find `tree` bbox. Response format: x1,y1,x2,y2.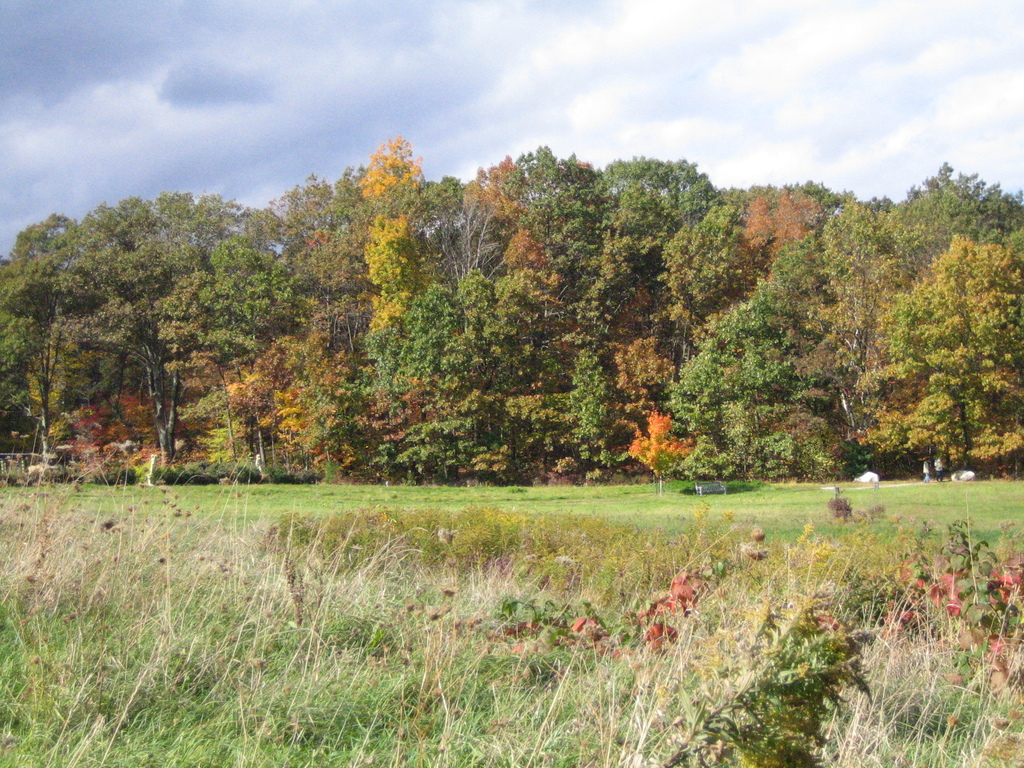
0,261,61,444.
